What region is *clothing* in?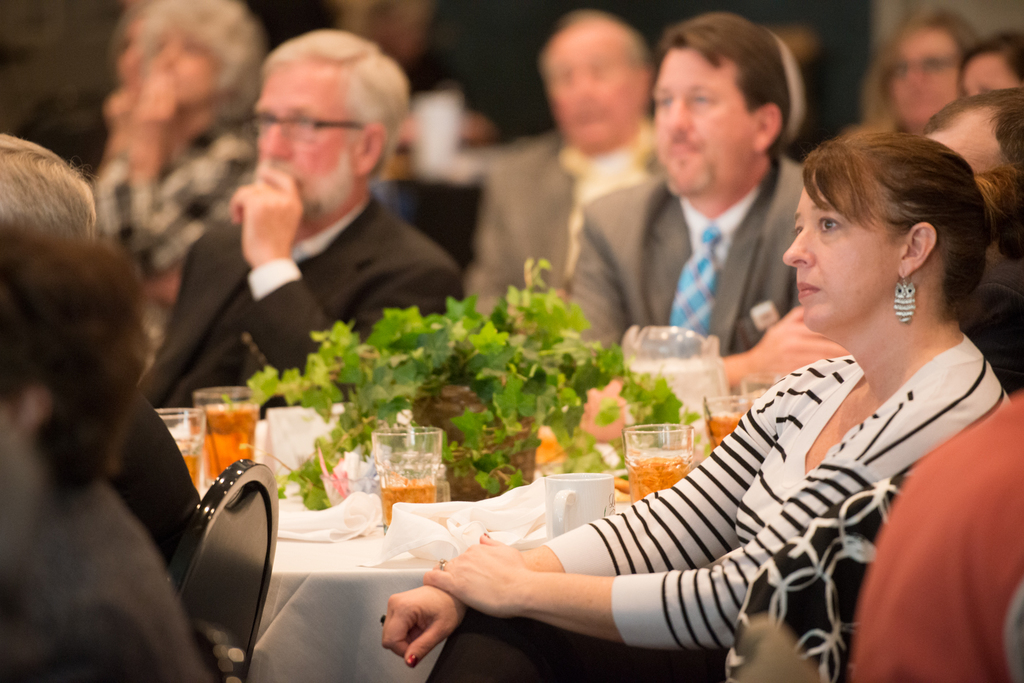
(462,137,659,322).
